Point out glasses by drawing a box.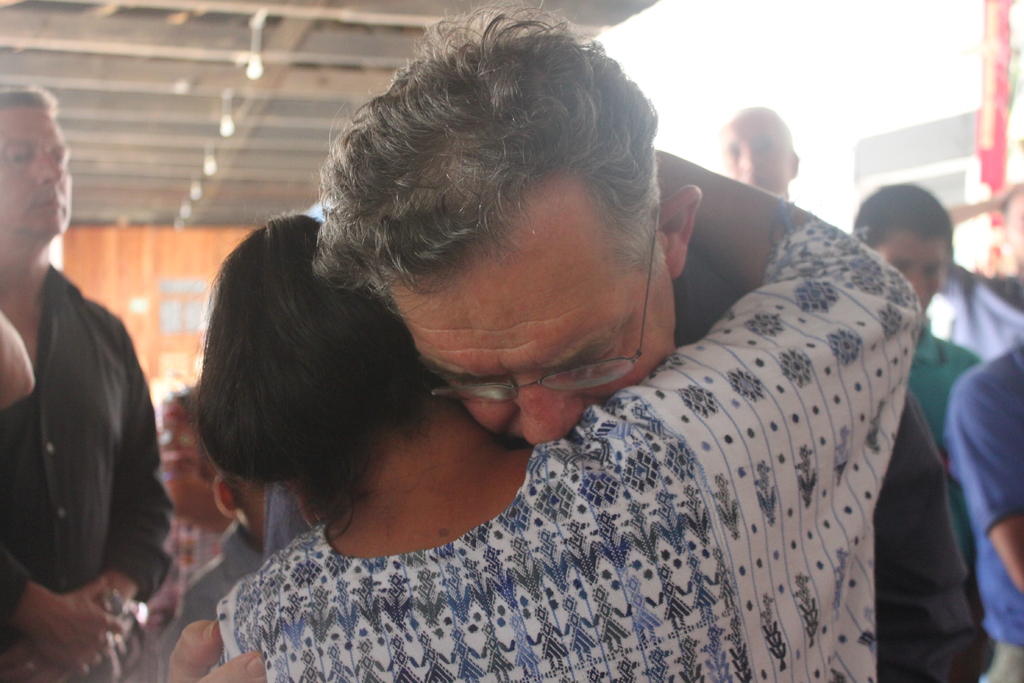
[left=430, top=208, right=660, bottom=407].
